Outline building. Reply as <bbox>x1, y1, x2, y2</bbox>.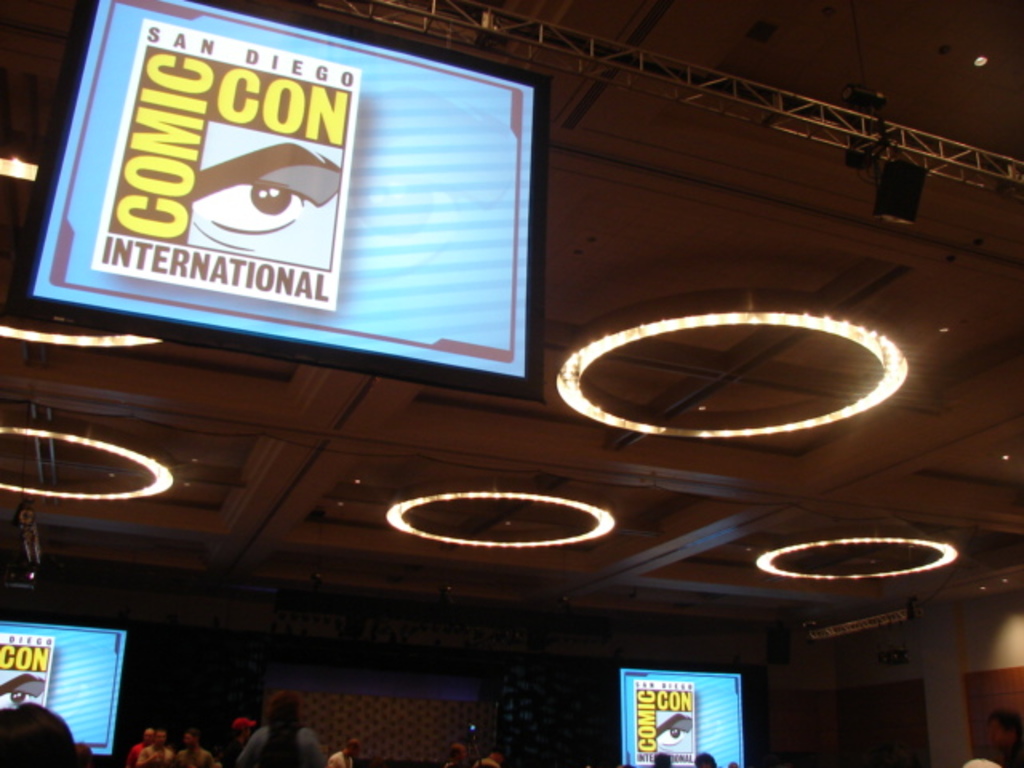
<bbox>0, 0, 1022, 766</bbox>.
